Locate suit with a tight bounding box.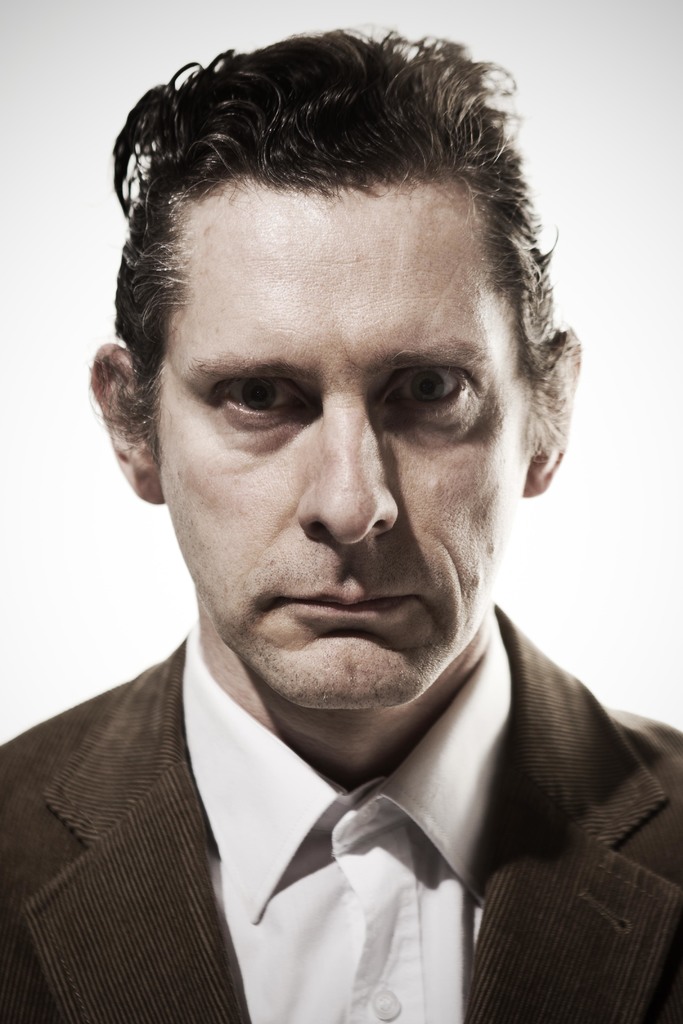
[x1=0, y1=604, x2=682, y2=1023].
